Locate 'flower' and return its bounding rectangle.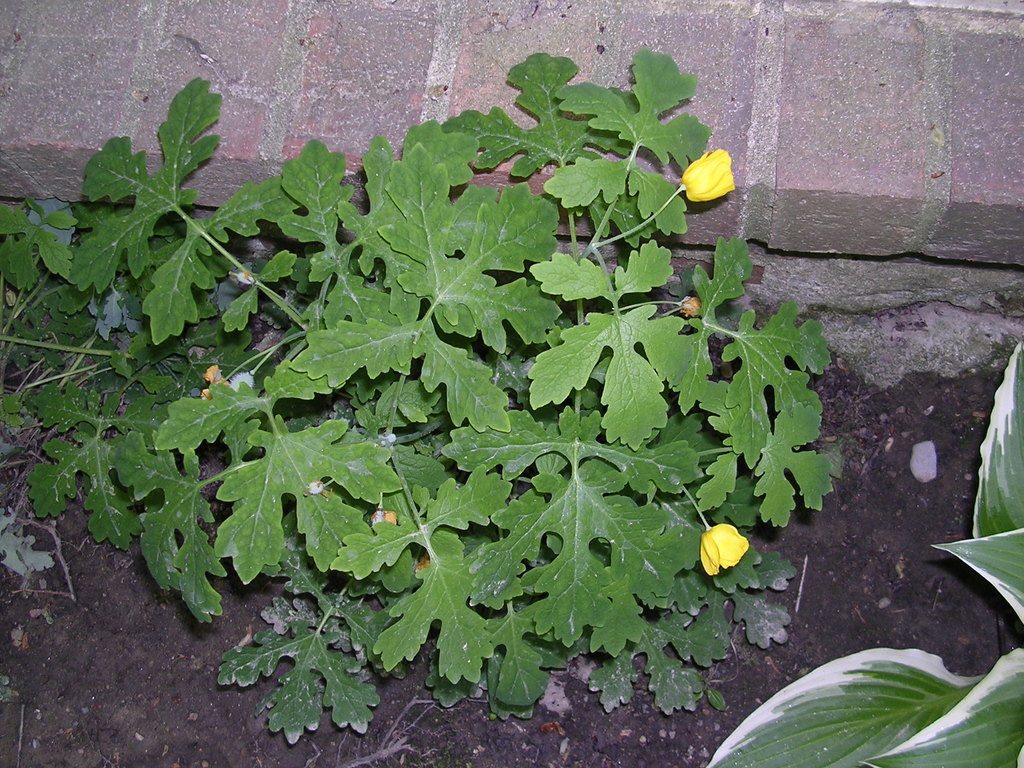
<bbox>673, 131, 750, 198</bbox>.
